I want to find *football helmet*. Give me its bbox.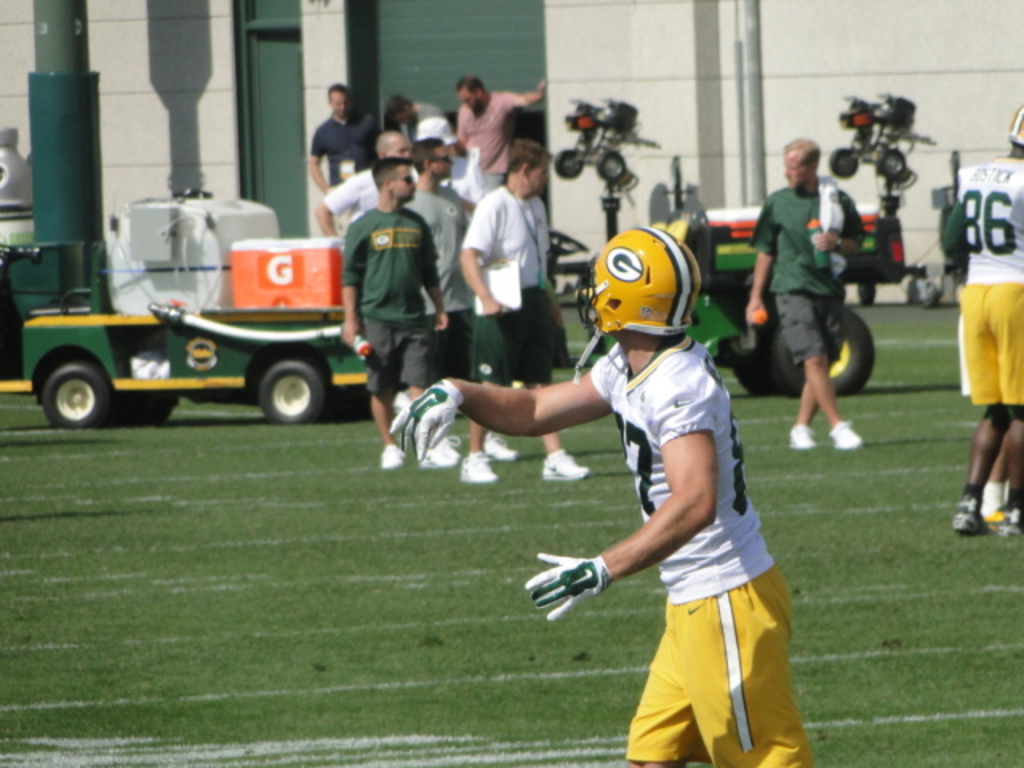
box=[584, 222, 702, 336].
